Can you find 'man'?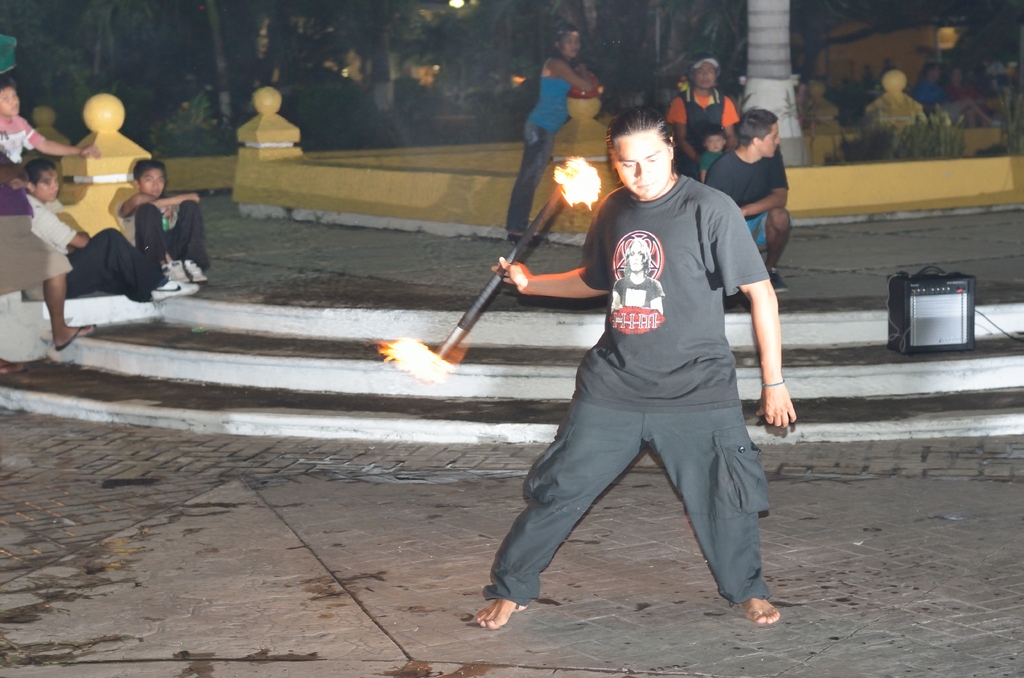
Yes, bounding box: 497,92,777,646.
